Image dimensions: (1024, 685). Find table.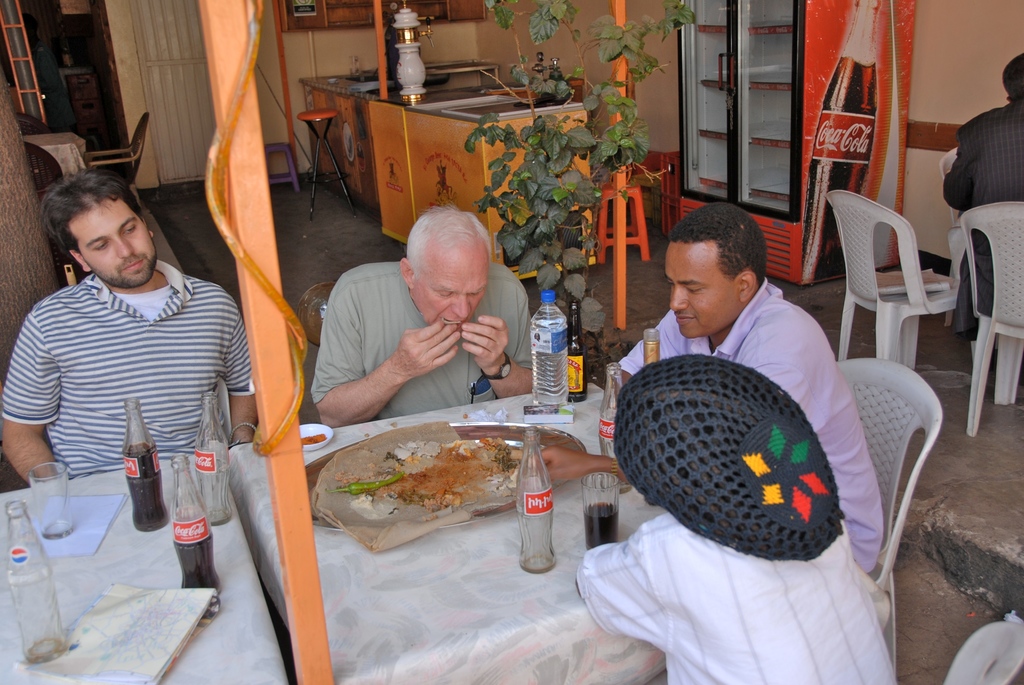
[x1=298, y1=68, x2=393, y2=206].
